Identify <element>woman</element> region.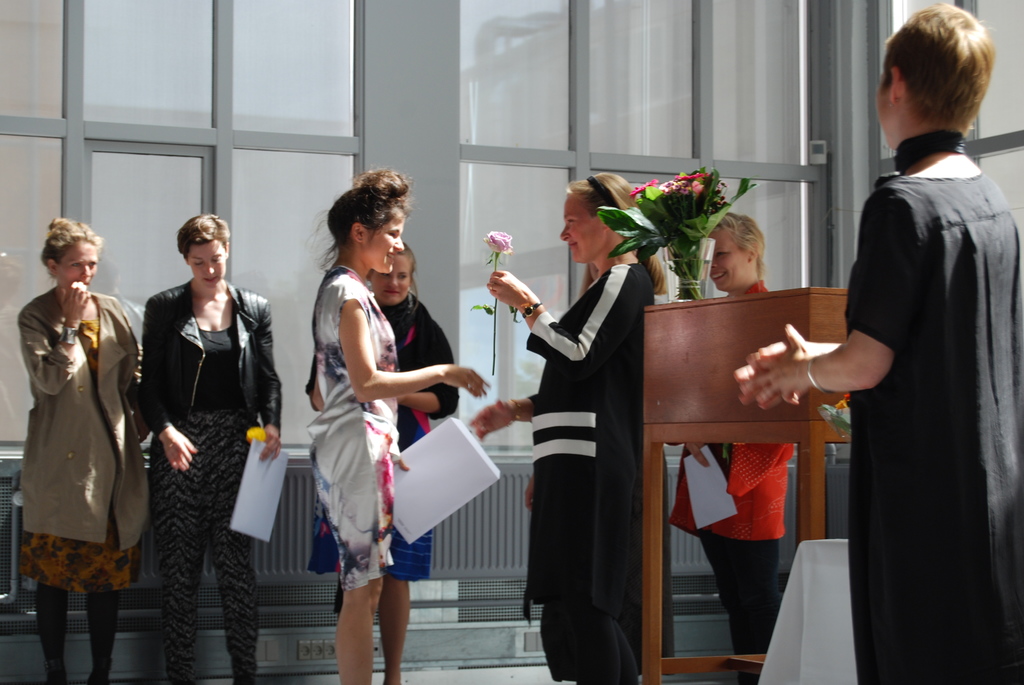
Region: 485 172 671 684.
